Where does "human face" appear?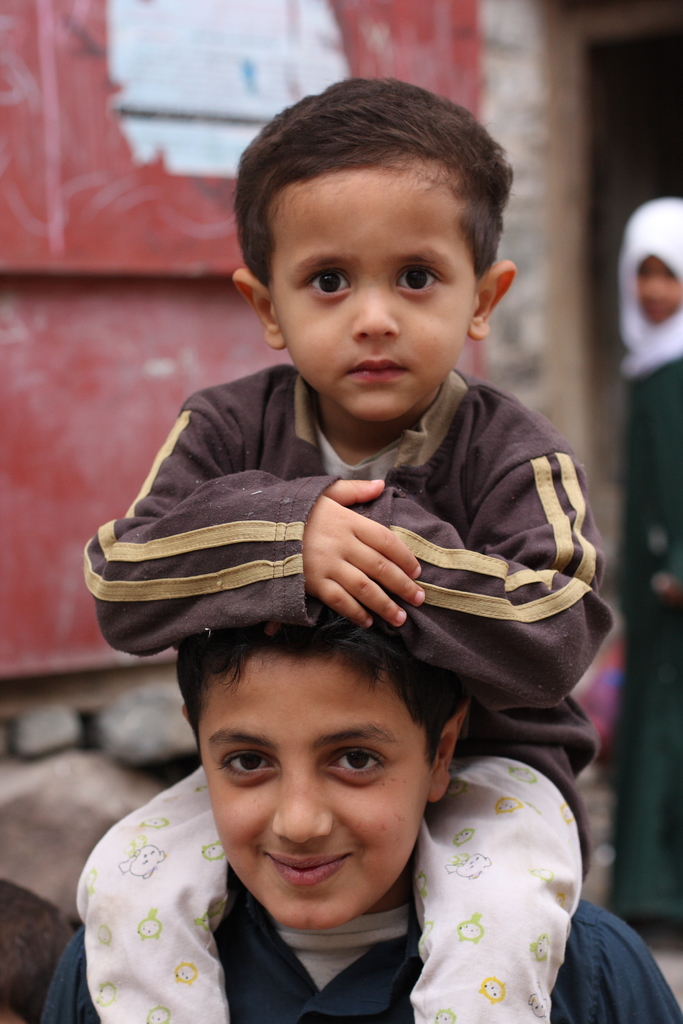
Appears at x1=274 y1=185 x2=465 y2=412.
